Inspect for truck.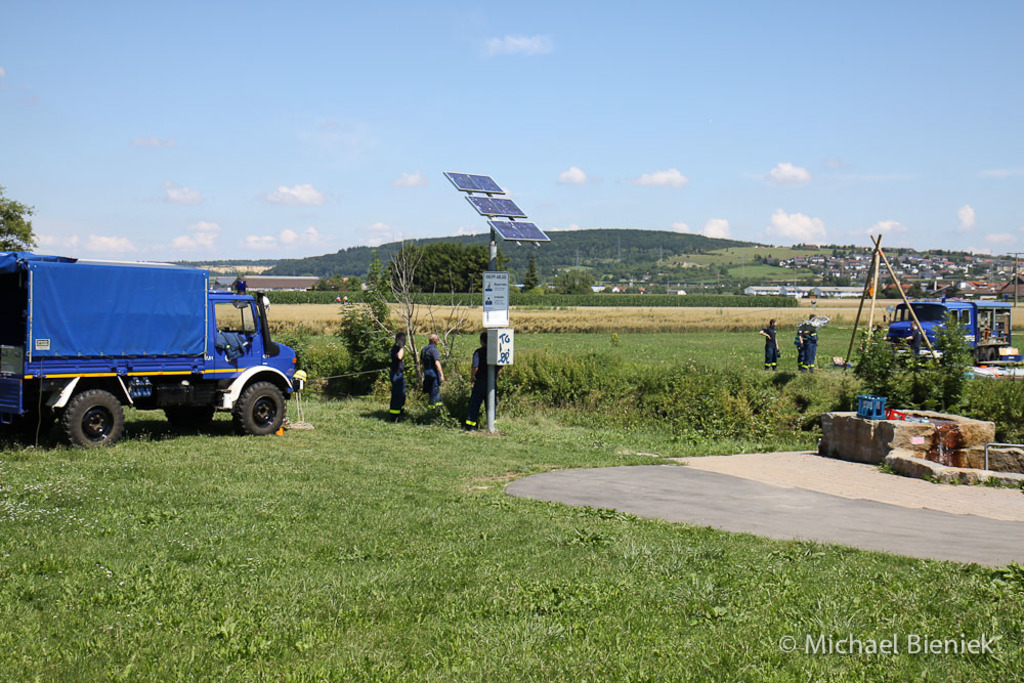
Inspection: BBox(883, 288, 1017, 355).
